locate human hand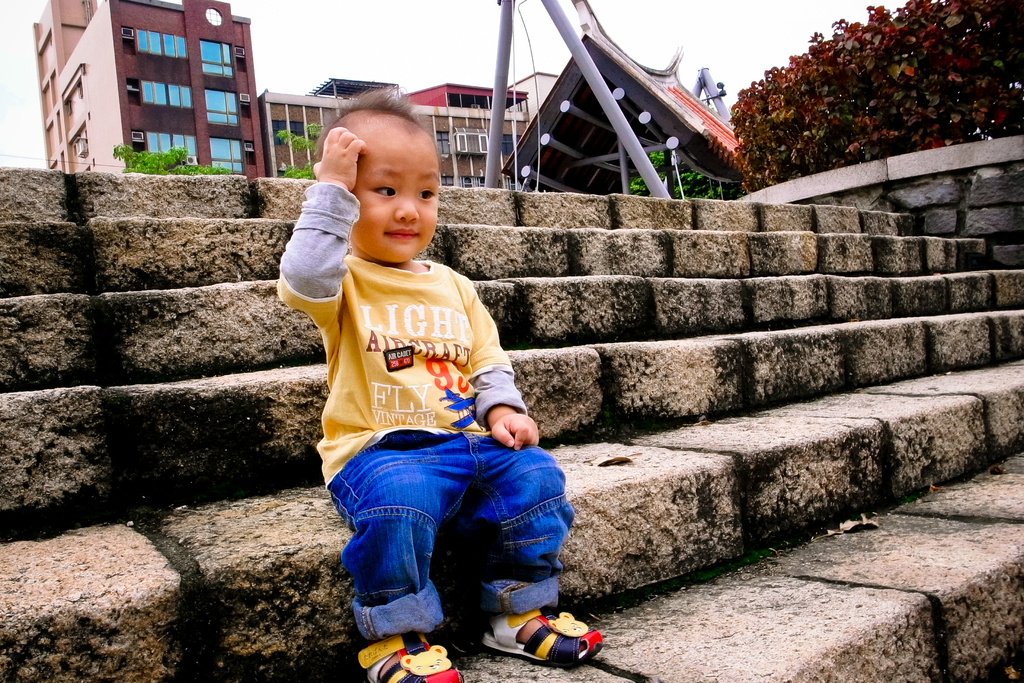
[312, 125, 367, 192]
